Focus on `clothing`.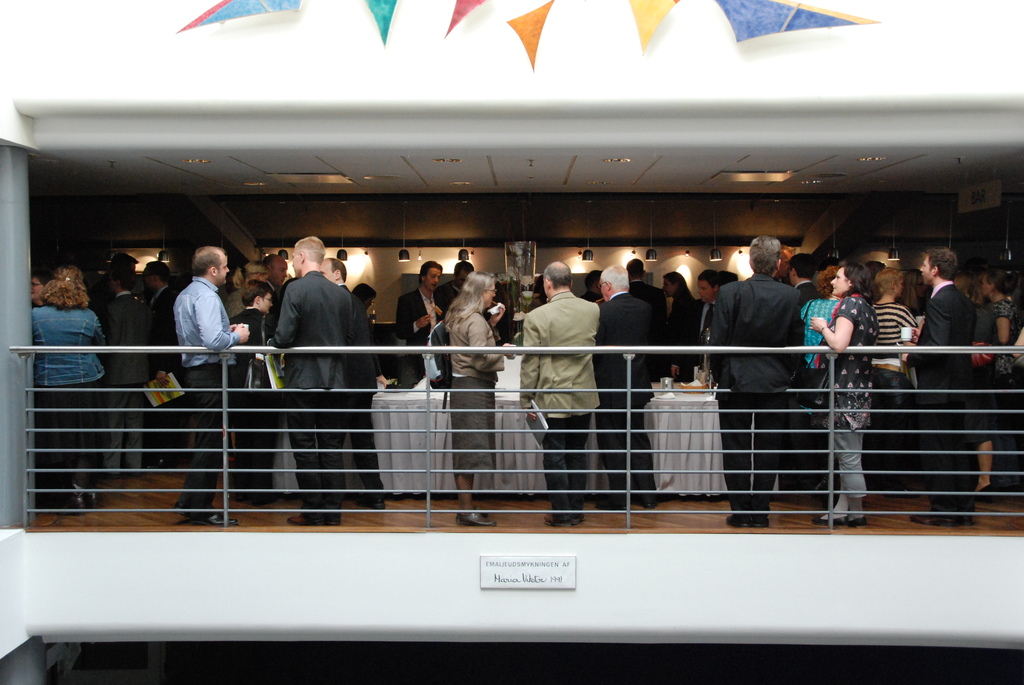
Focused at 802, 288, 842, 346.
